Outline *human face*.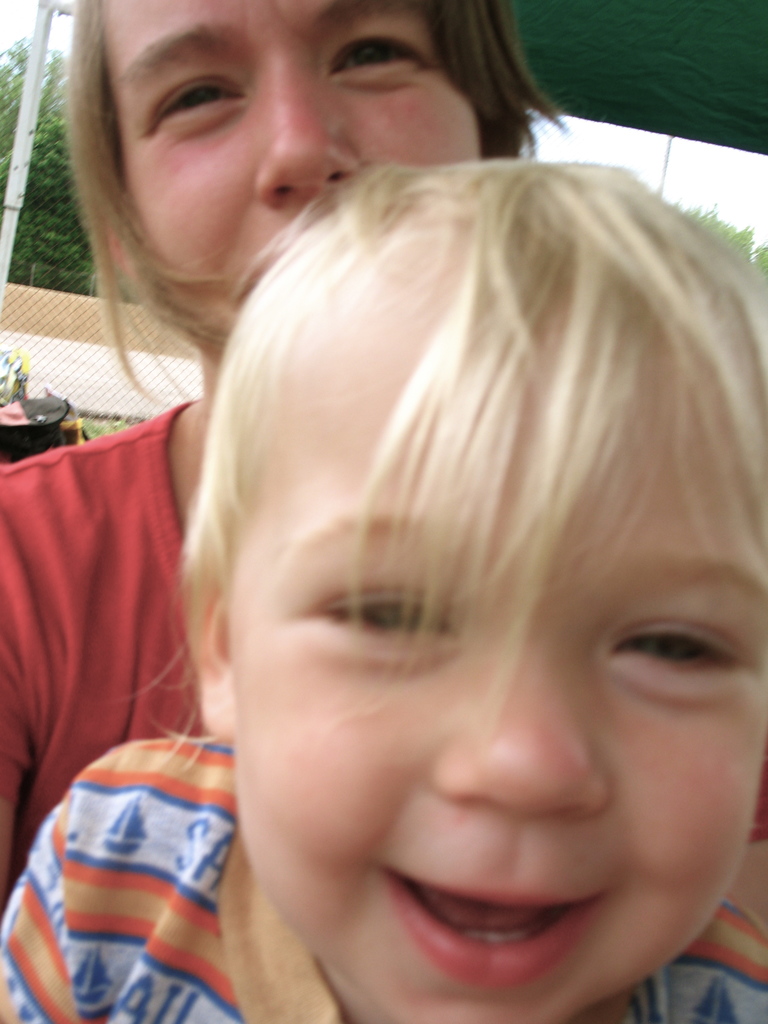
Outline: detection(228, 207, 767, 1022).
